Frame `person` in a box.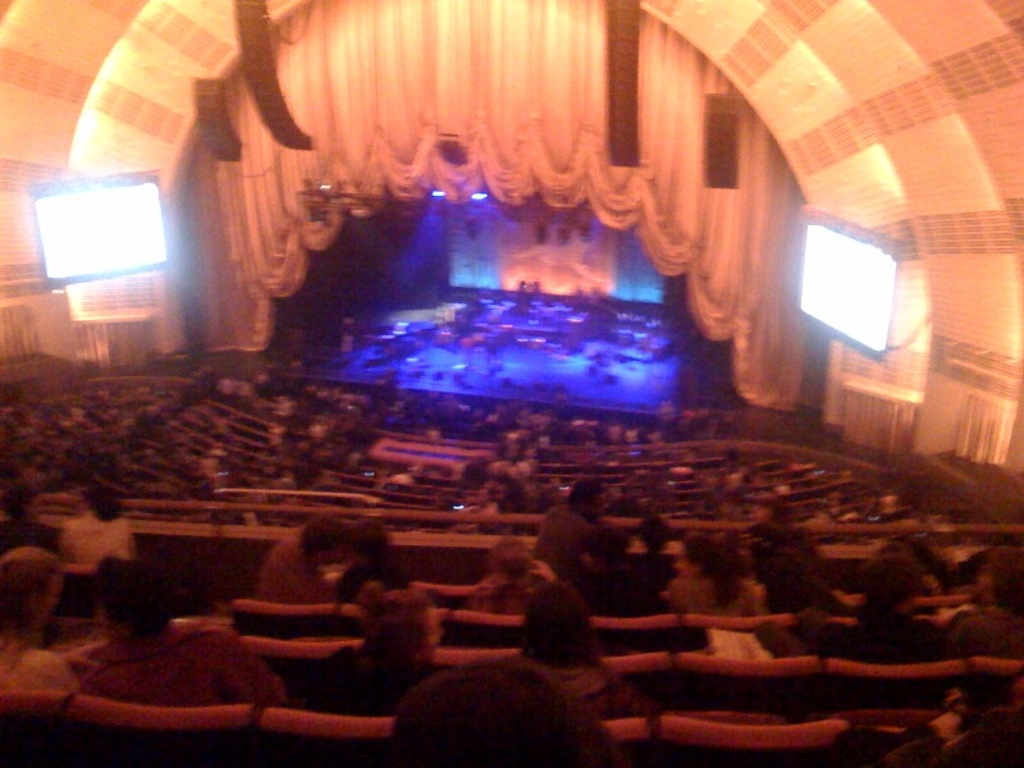
crop(0, 488, 58, 552).
